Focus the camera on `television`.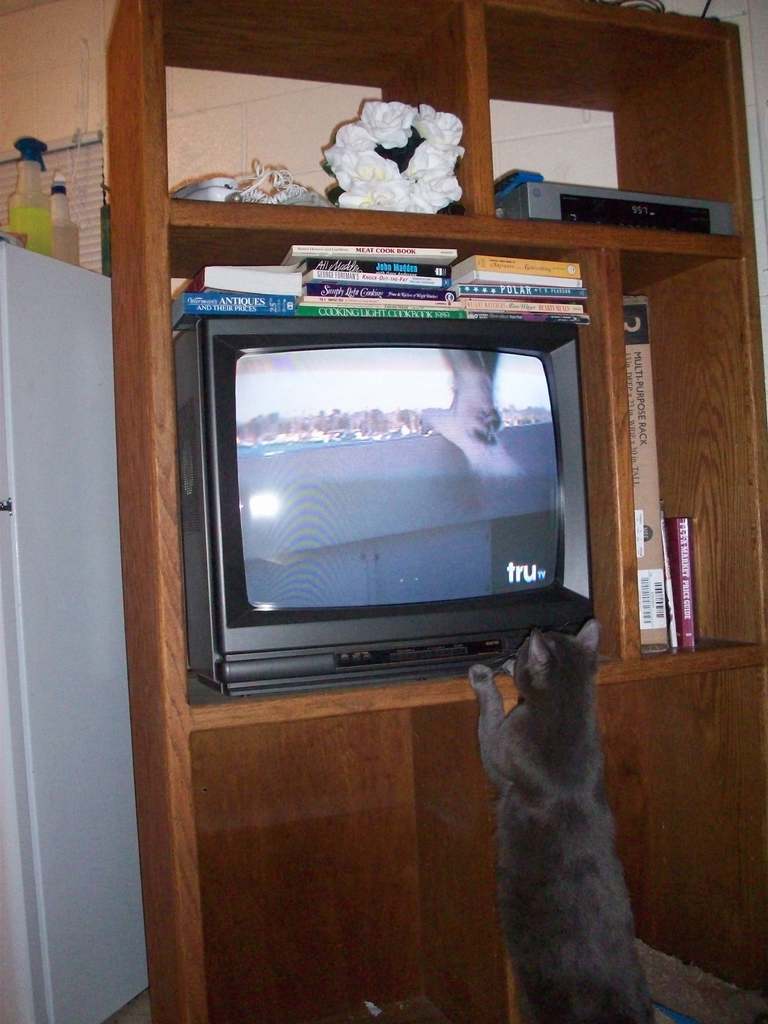
Focus region: pyautogui.locateOnScreen(171, 305, 585, 698).
